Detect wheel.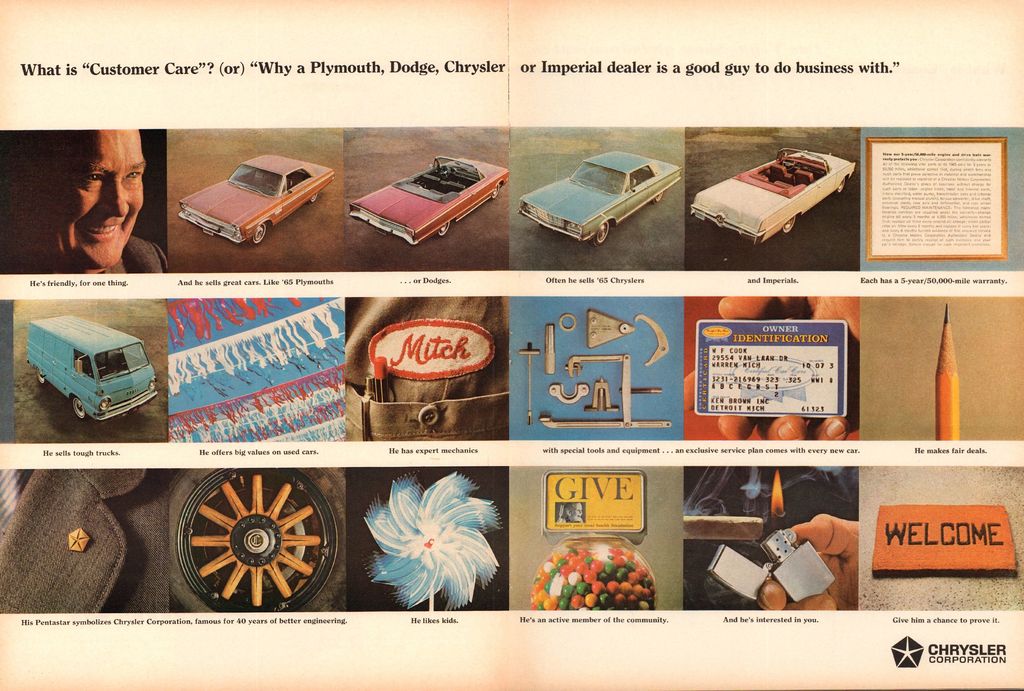
Detected at [x1=781, y1=216, x2=796, y2=235].
